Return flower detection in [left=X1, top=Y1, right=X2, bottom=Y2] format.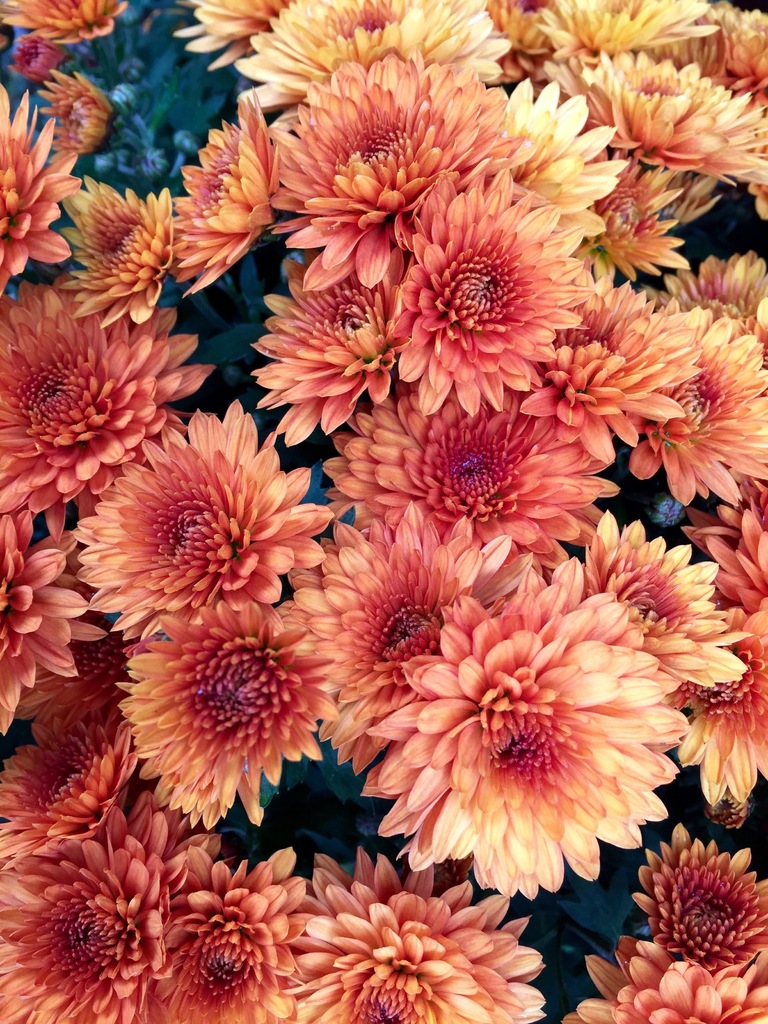
[left=0, top=495, right=107, bottom=741].
